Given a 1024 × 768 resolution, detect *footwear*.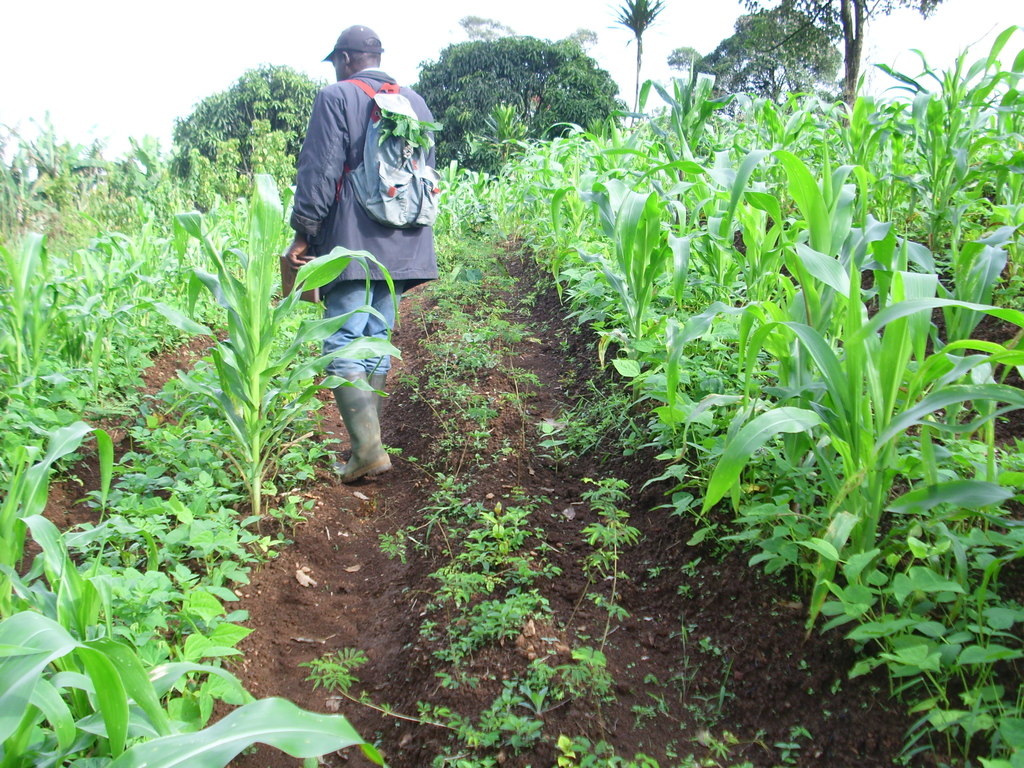
left=317, top=364, right=387, bottom=492.
